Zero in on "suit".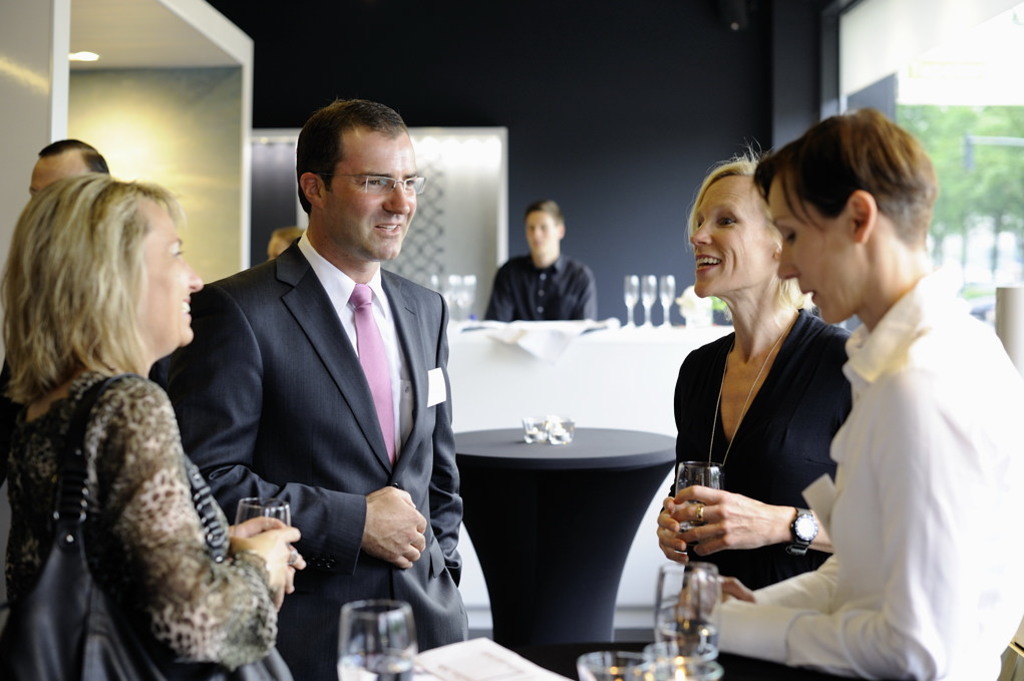
Zeroed in: x1=178 y1=116 x2=469 y2=666.
